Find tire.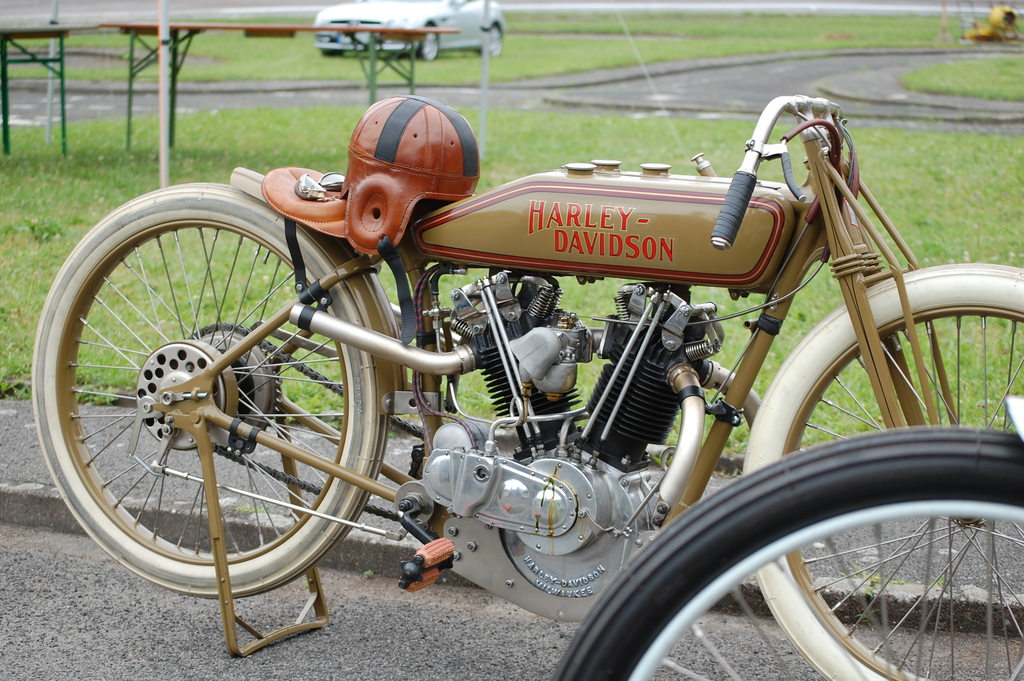
bbox=[551, 422, 1023, 680].
